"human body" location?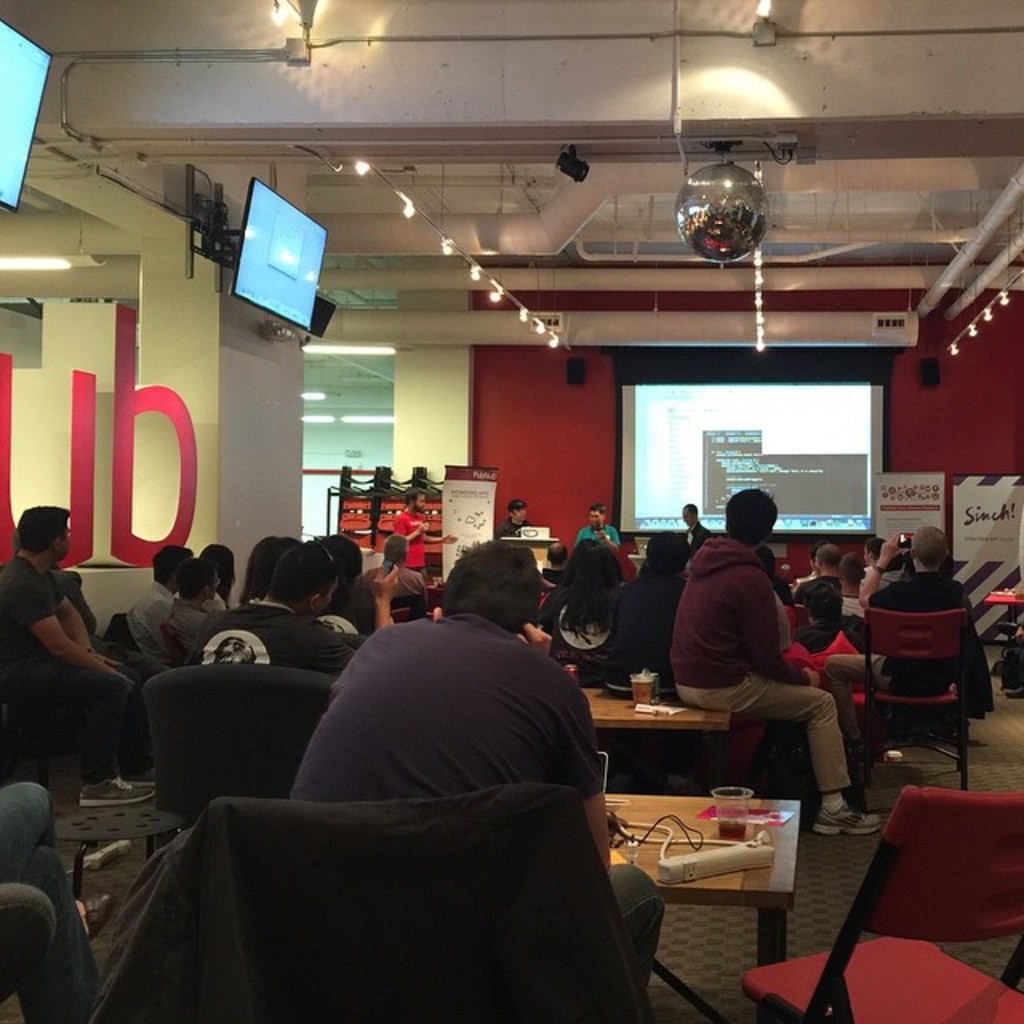
bbox=(531, 539, 645, 682)
